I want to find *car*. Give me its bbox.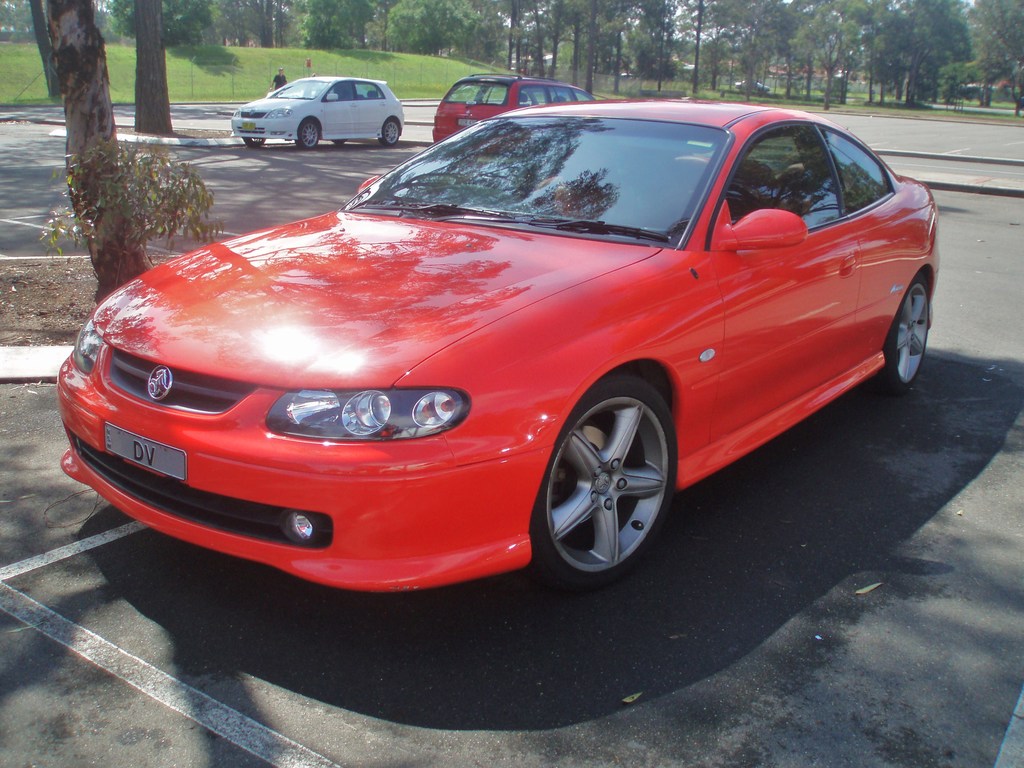
region(59, 97, 938, 593).
